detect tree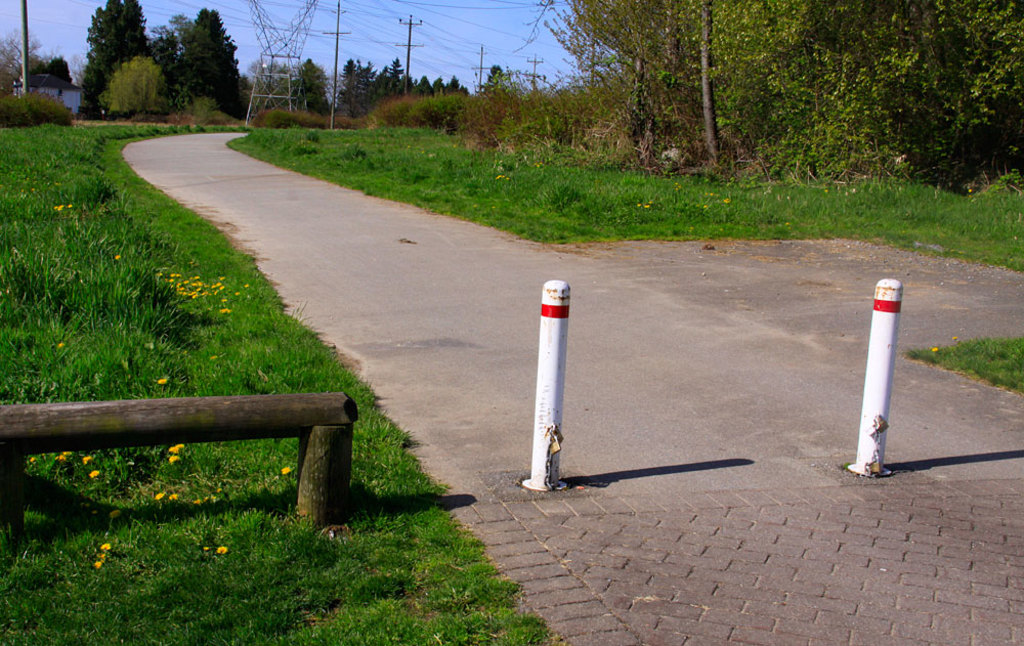
343 54 399 112
